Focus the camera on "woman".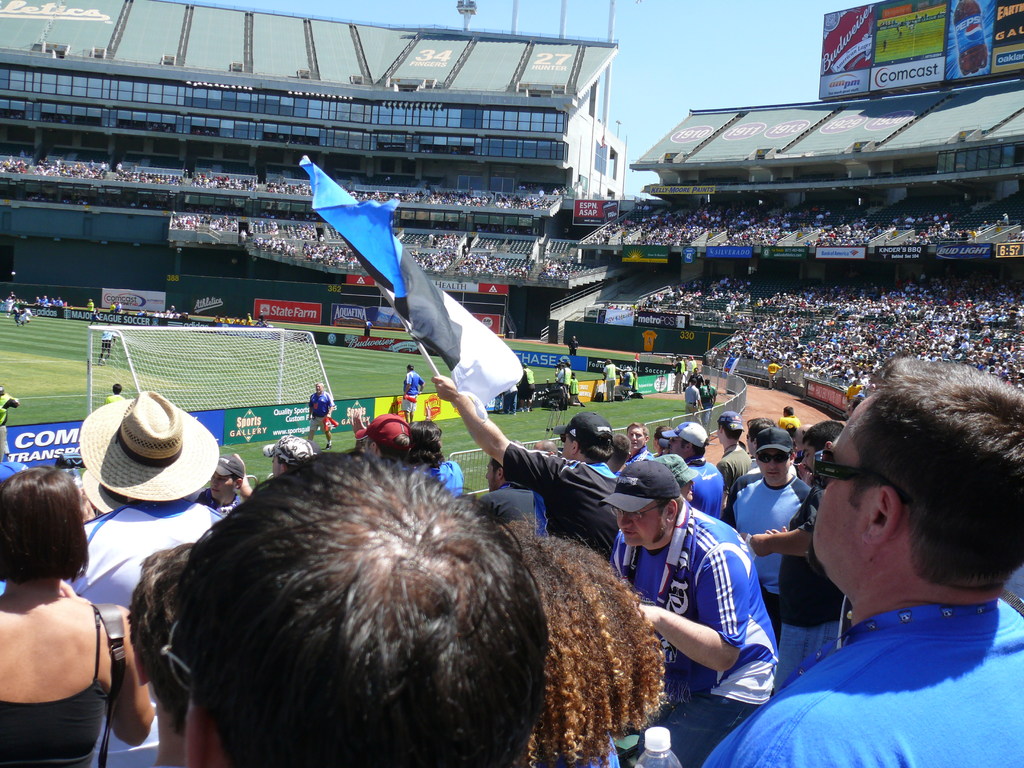
Focus region: (0,463,127,767).
